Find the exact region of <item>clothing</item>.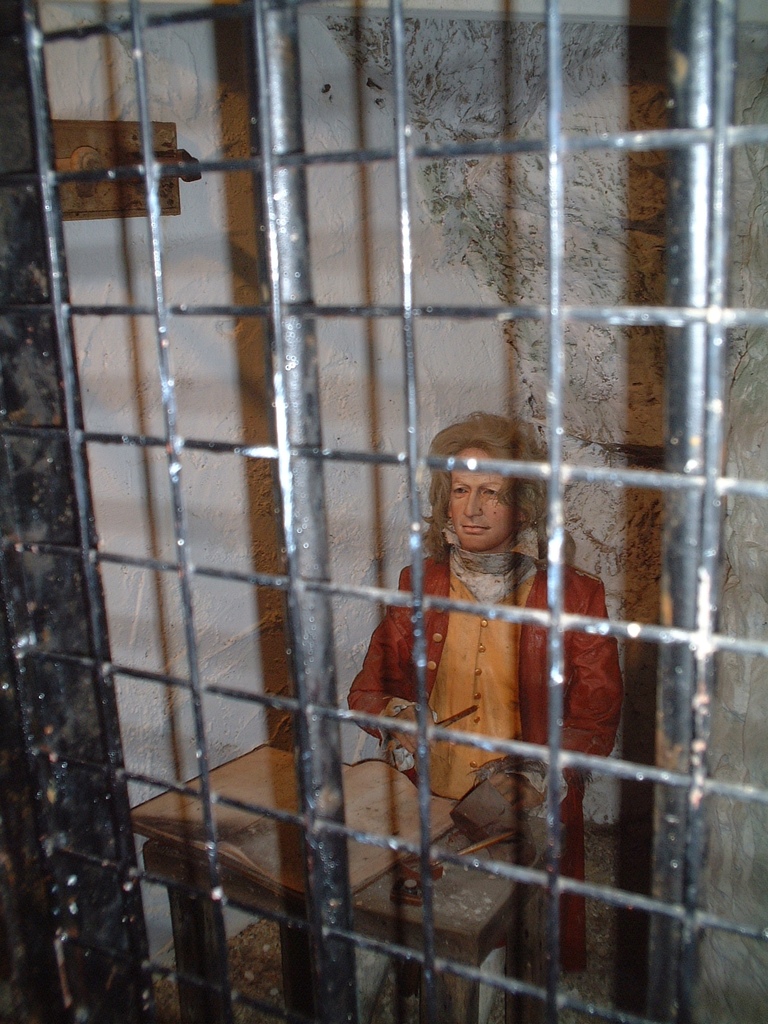
Exact region: 346:537:619:969.
